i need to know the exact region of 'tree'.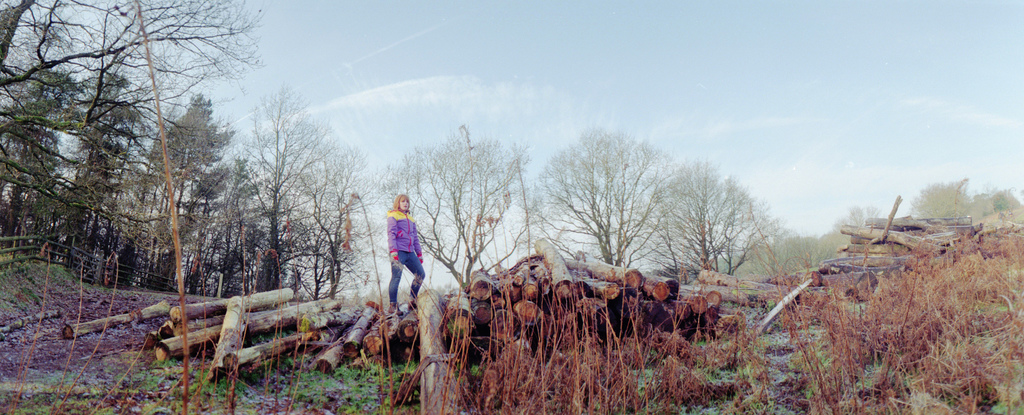
Region: <box>383,126,511,300</box>.
